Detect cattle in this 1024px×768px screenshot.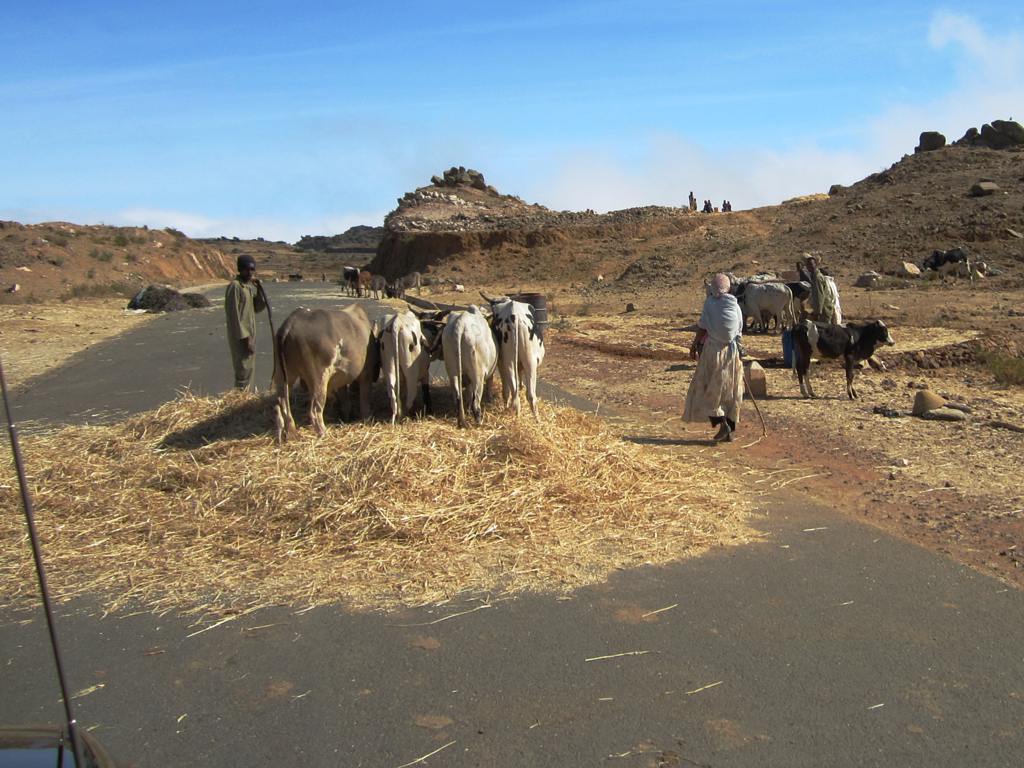
Detection: (left=477, top=290, right=546, bottom=427).
